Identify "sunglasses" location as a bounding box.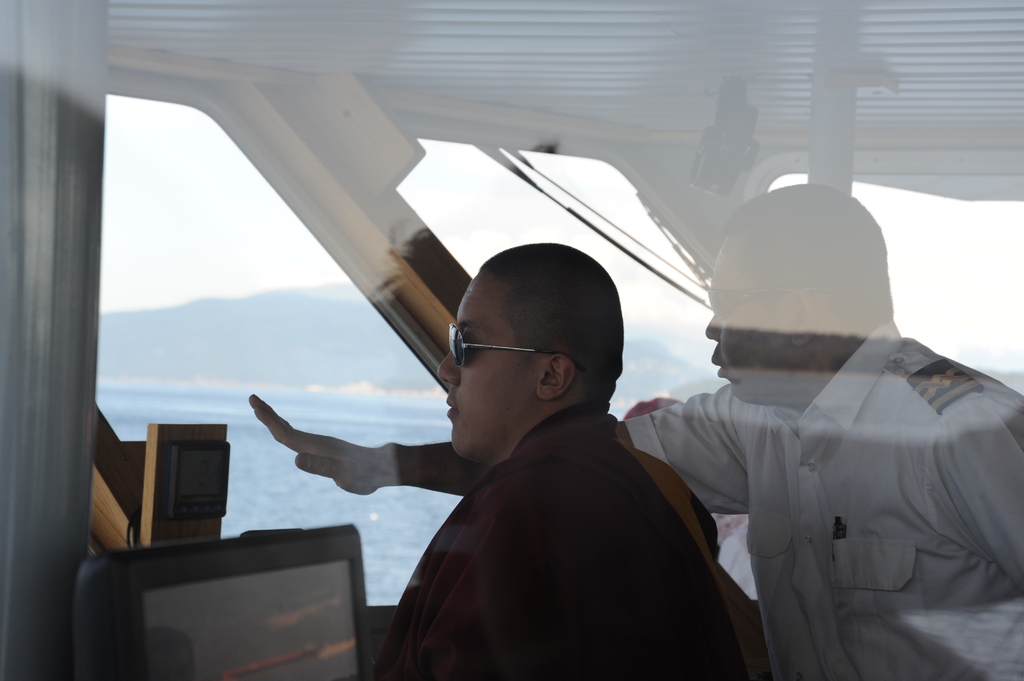
(x1=708, y1=287, x2=837, y2=321).
